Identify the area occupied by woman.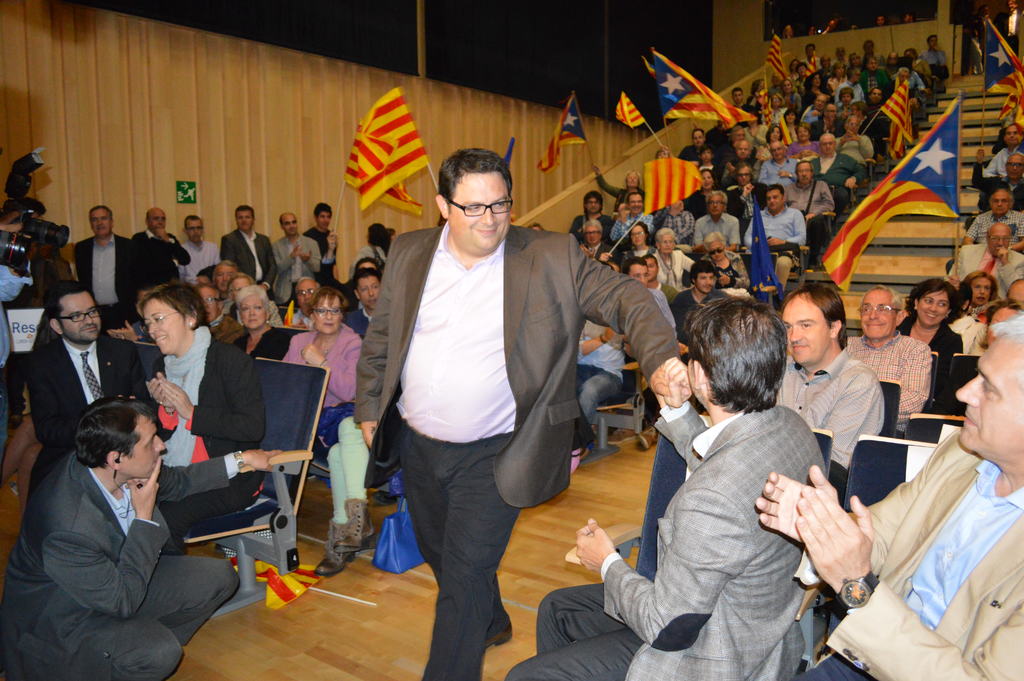
Area: (x1=847, y1=51, x2=863, y2=67).
